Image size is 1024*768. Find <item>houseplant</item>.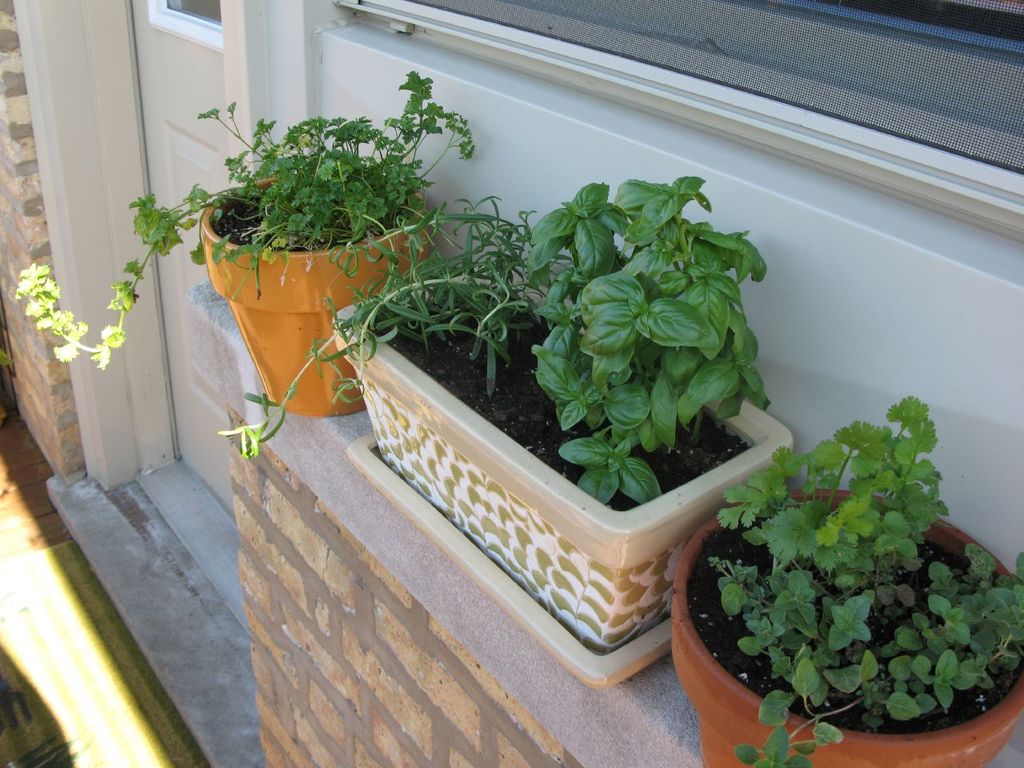
rect(217, 170, 786, 666).
